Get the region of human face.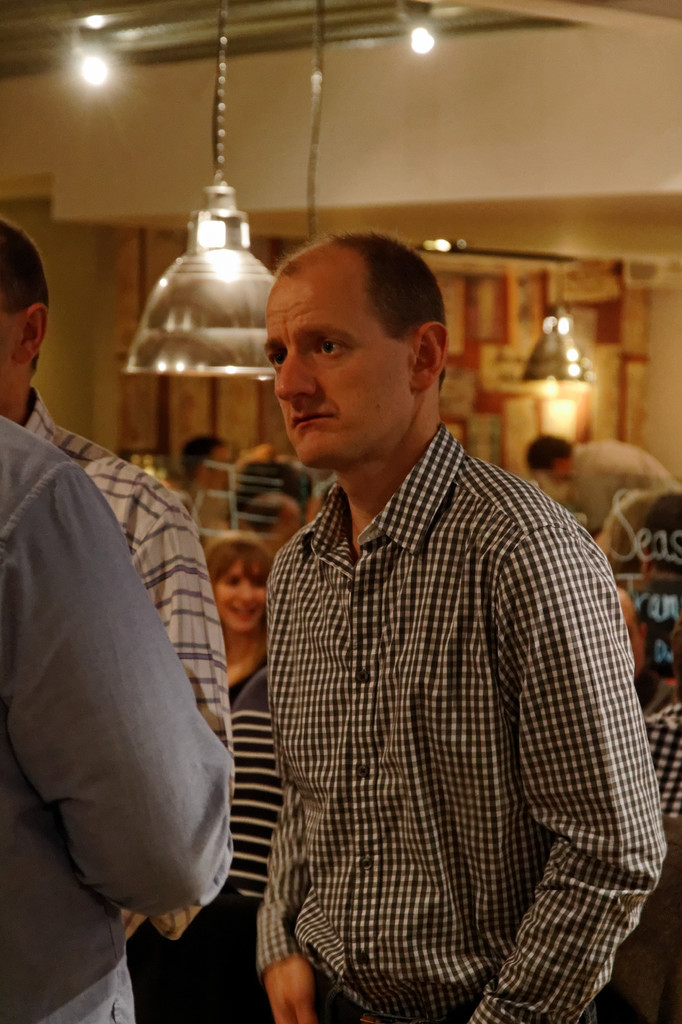
(260,273,410,464).
